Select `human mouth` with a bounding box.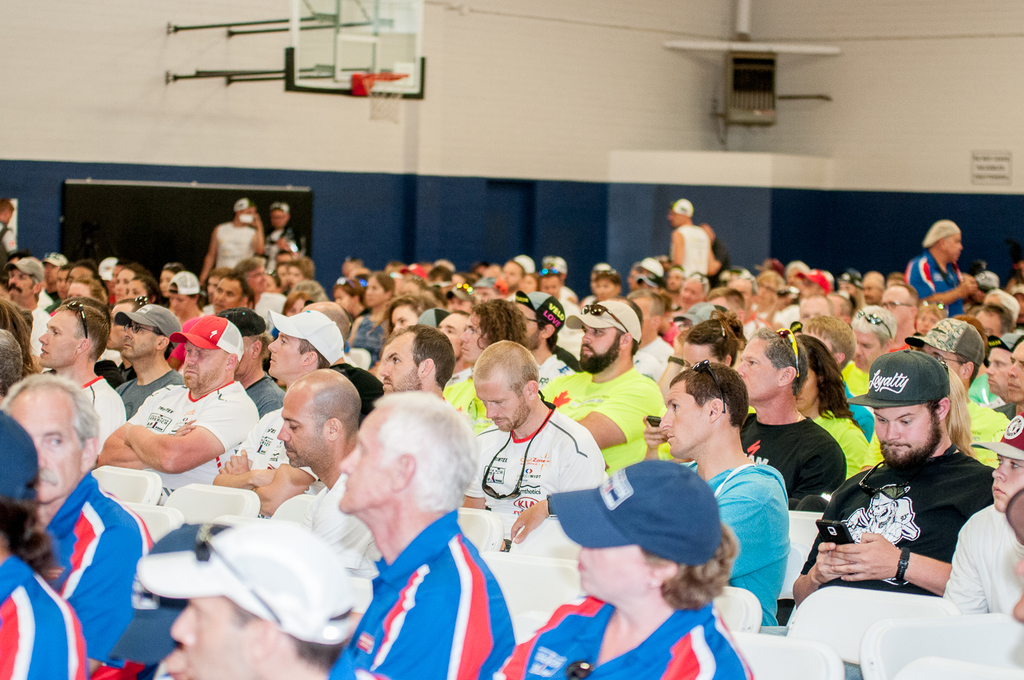
l=215, t=299, r=225, b=311.
